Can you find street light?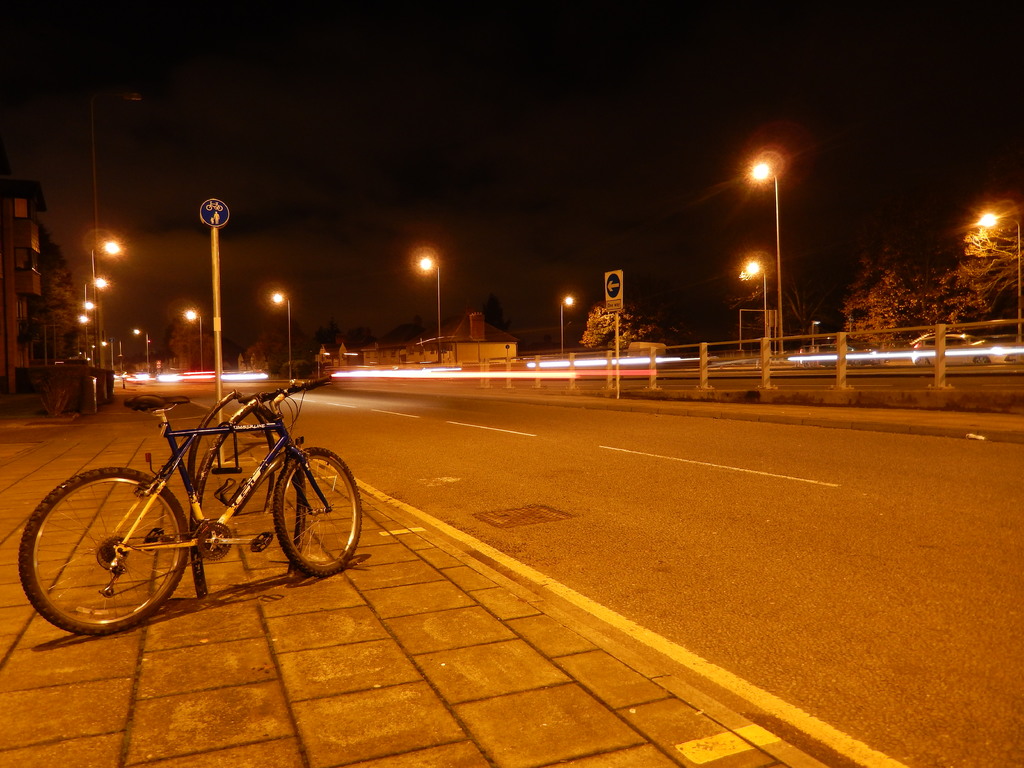
Yes, bounding box: box=[747, 154, 786, 354].
